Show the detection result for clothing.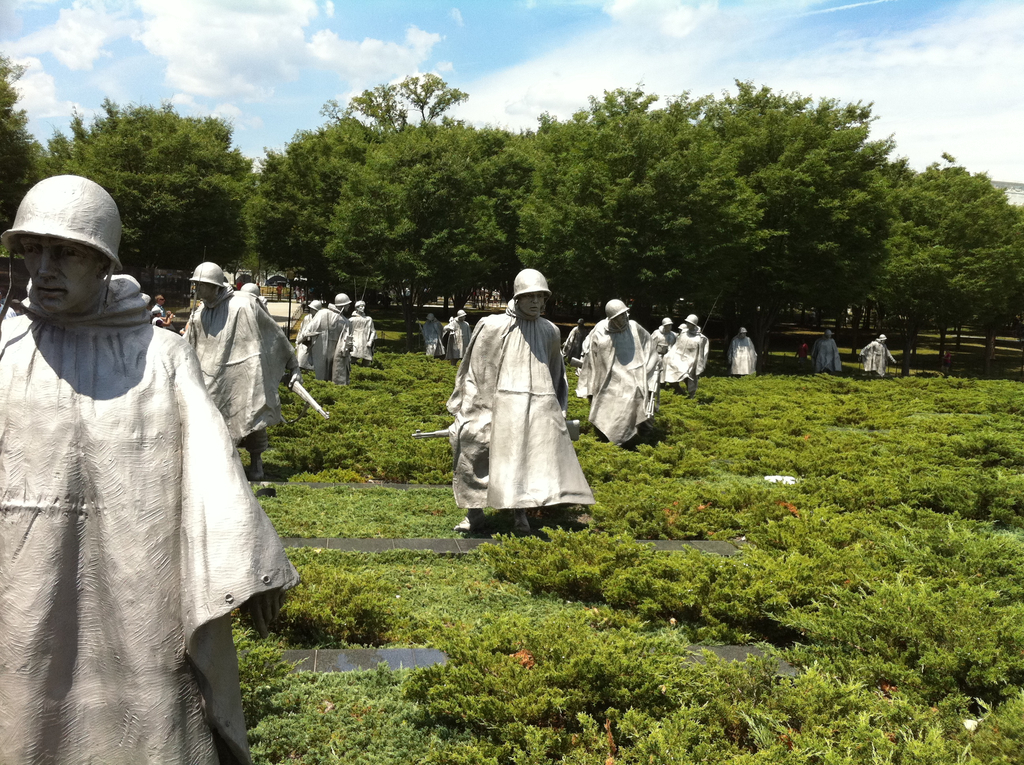
select_region(578, 311, 657, 446).
